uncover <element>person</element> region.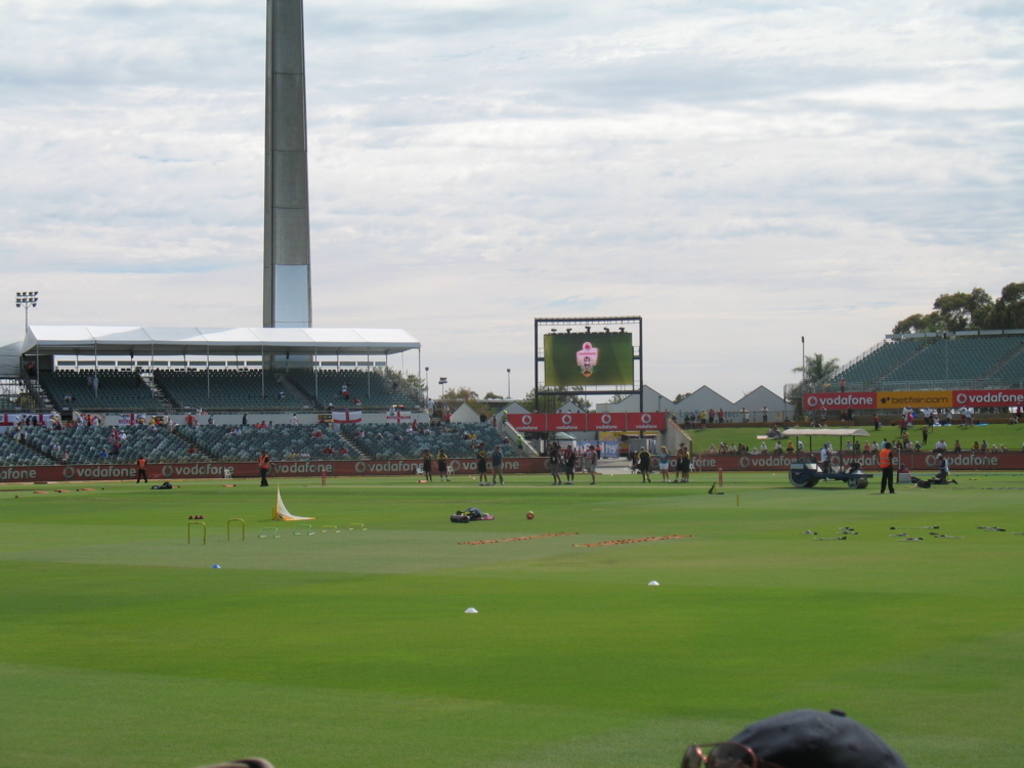
Uncovered: <box>757,436,768,454</box>.
